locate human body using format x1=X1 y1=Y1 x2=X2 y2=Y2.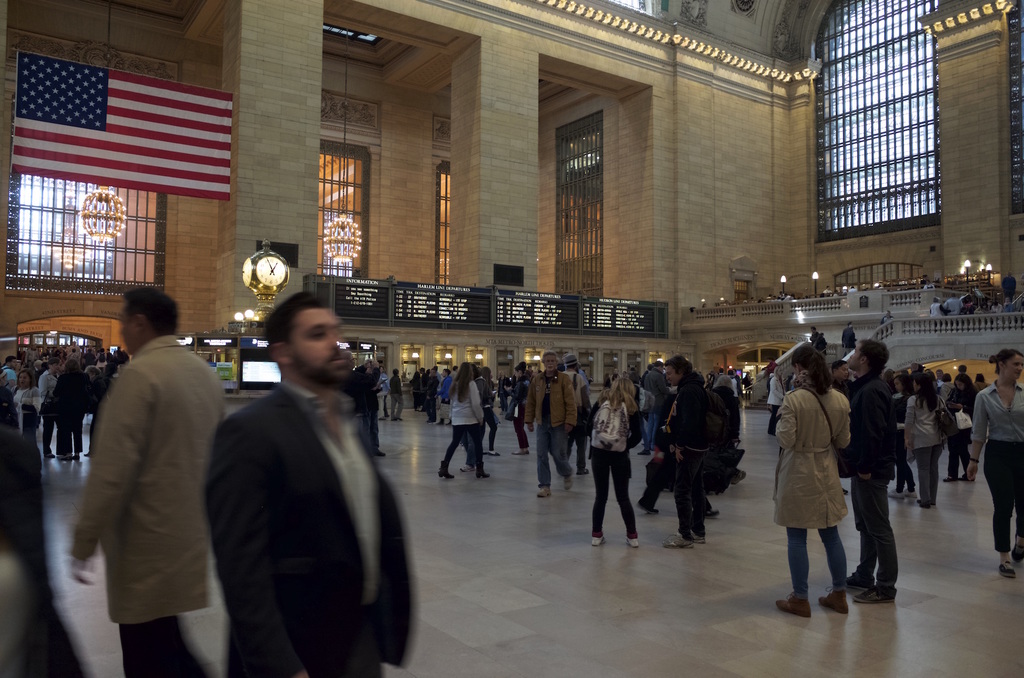
x1=65 y1=339 x2=220 y2=677.
